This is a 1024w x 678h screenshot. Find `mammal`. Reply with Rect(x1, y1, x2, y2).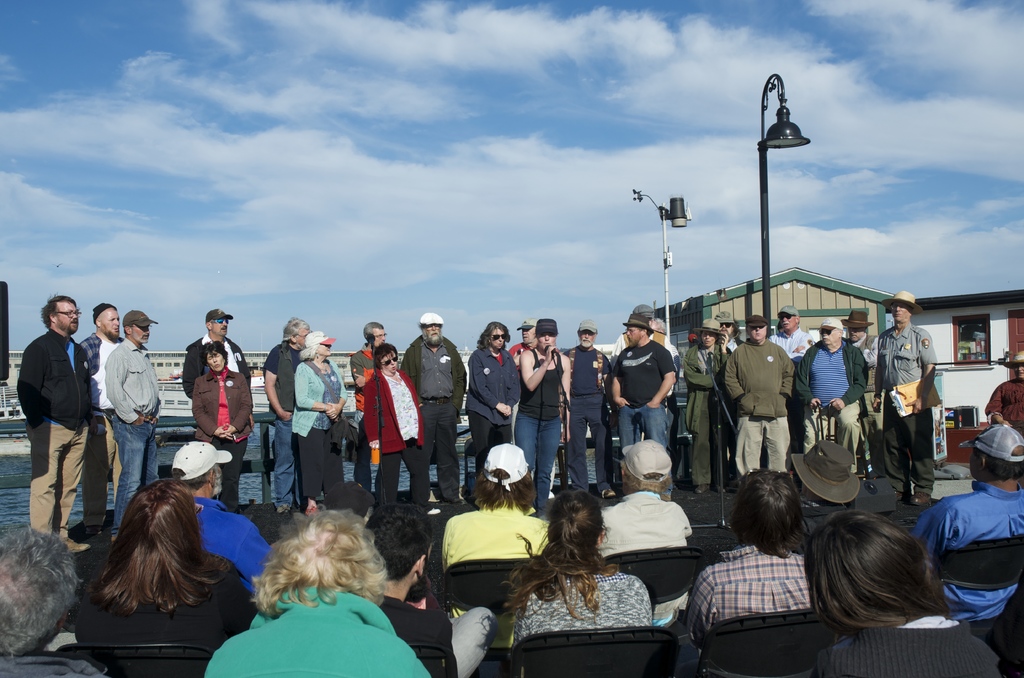
Rect(787, 435, 867, 520).
